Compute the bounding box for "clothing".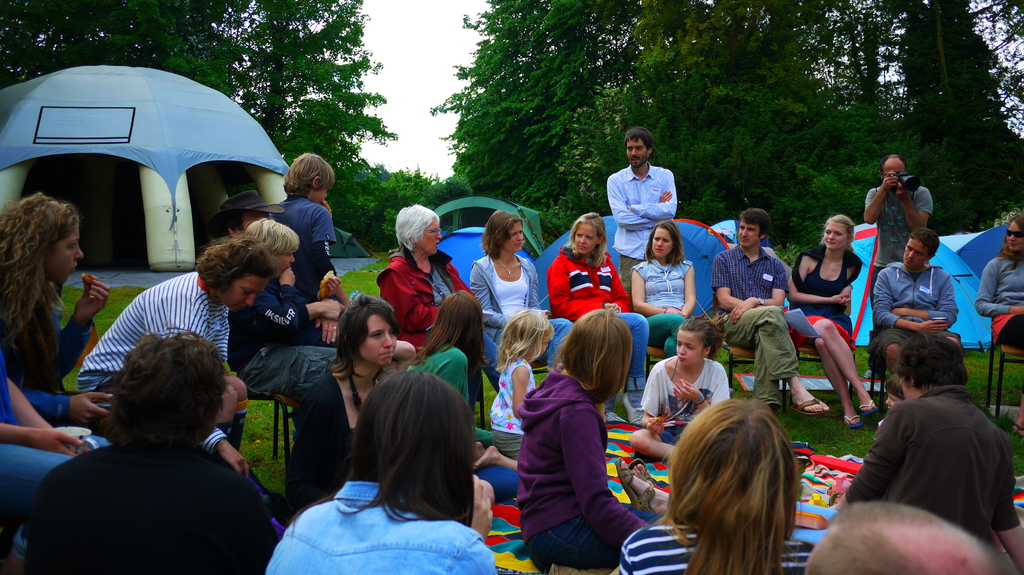
x1=851 y1=359 x2=1011 y2=533.
